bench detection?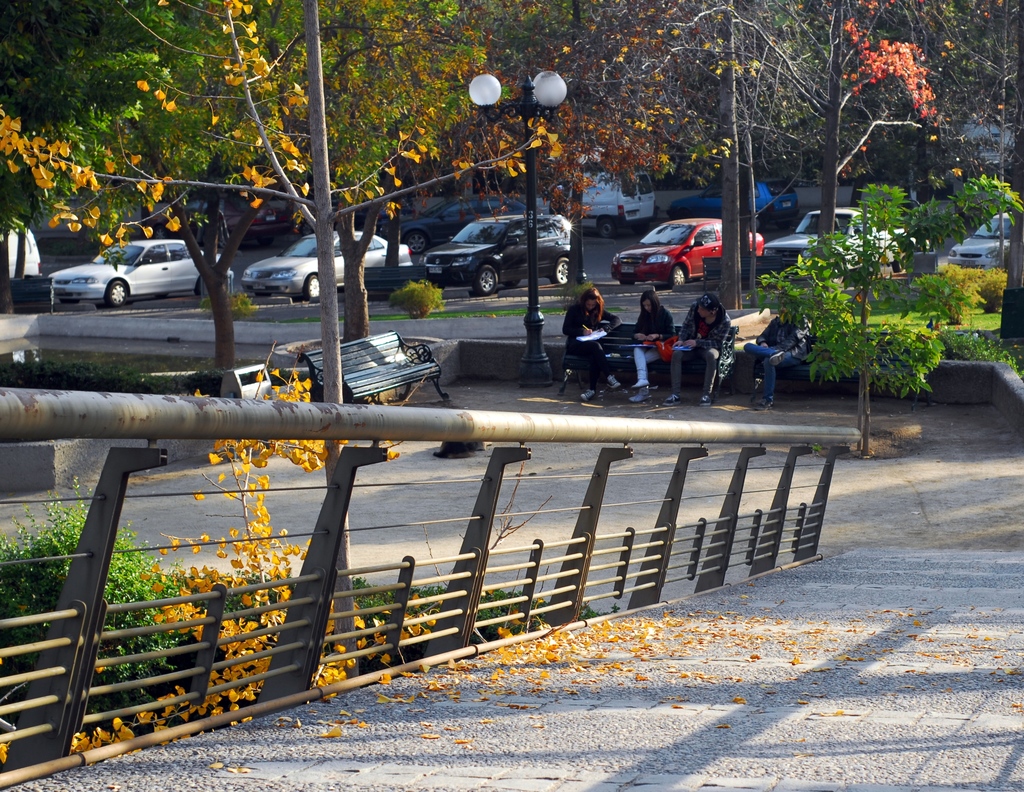
700,256,786,294
